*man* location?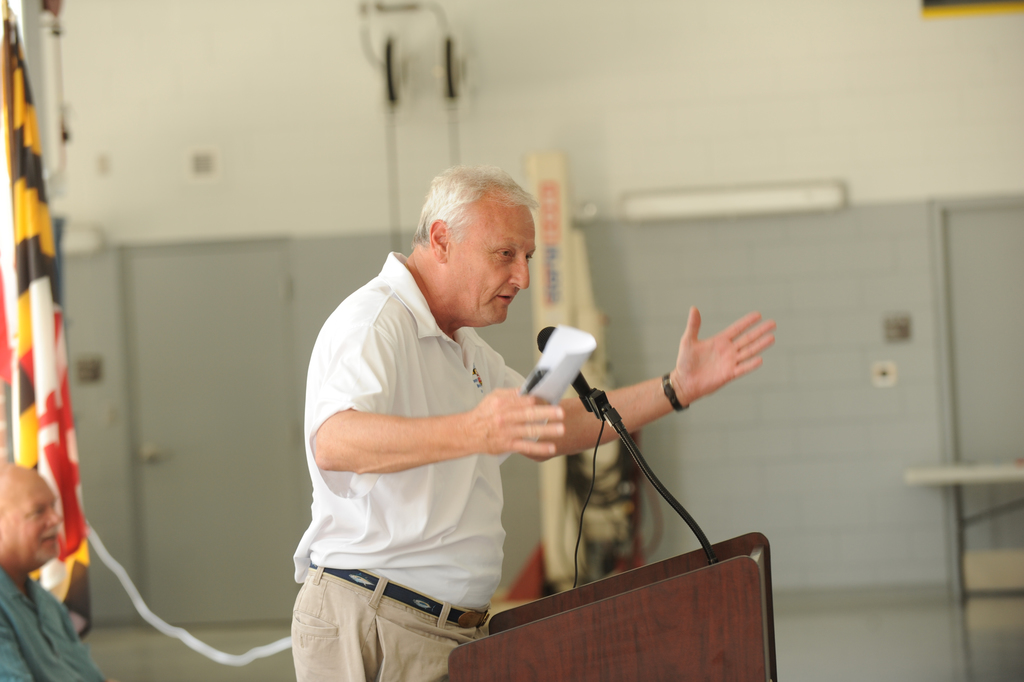
(left=0, top=456, right=113, bottom=681)
